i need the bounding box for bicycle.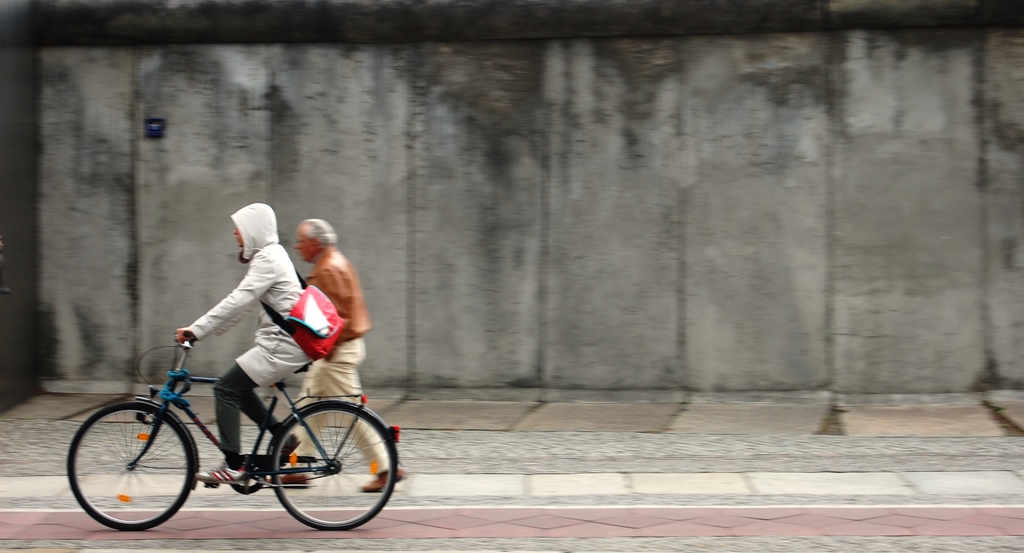
Here it is: l=63, t=330, r=401, b=530.
